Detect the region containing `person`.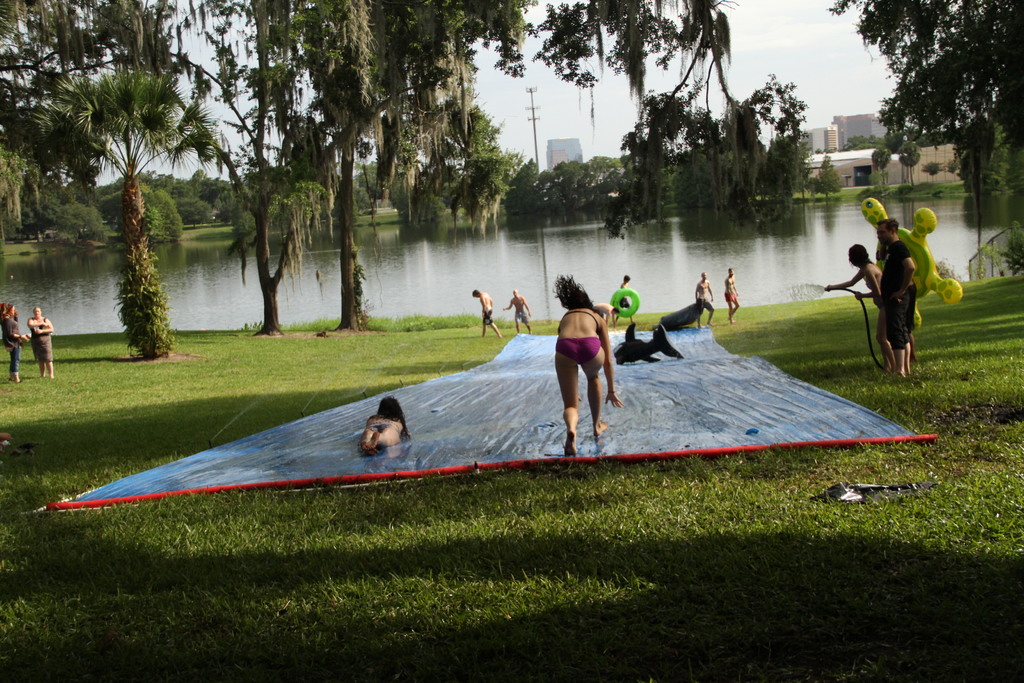
pyautogui.locateOnScreen(872, 218, 919, 375).
